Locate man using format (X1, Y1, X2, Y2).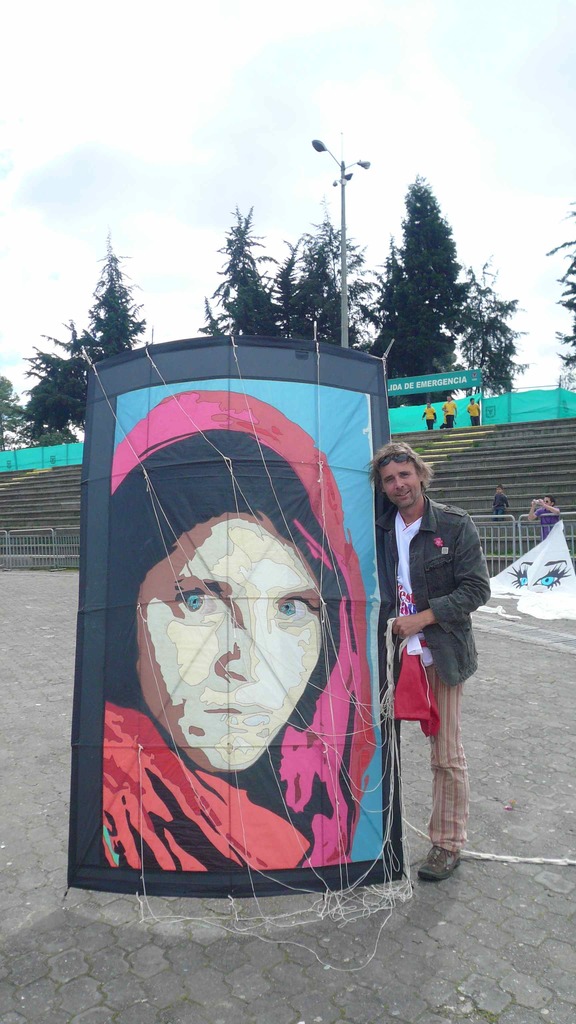
(422, 404, 436, 429).
